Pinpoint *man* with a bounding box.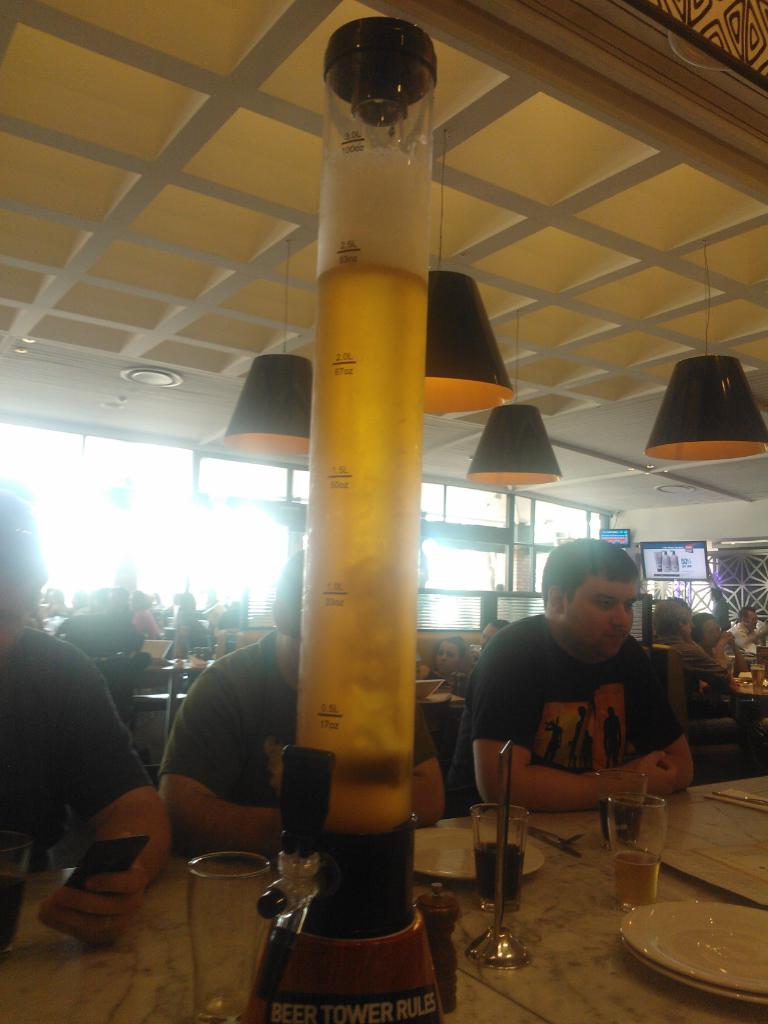
(155, 550, 451, 853).
